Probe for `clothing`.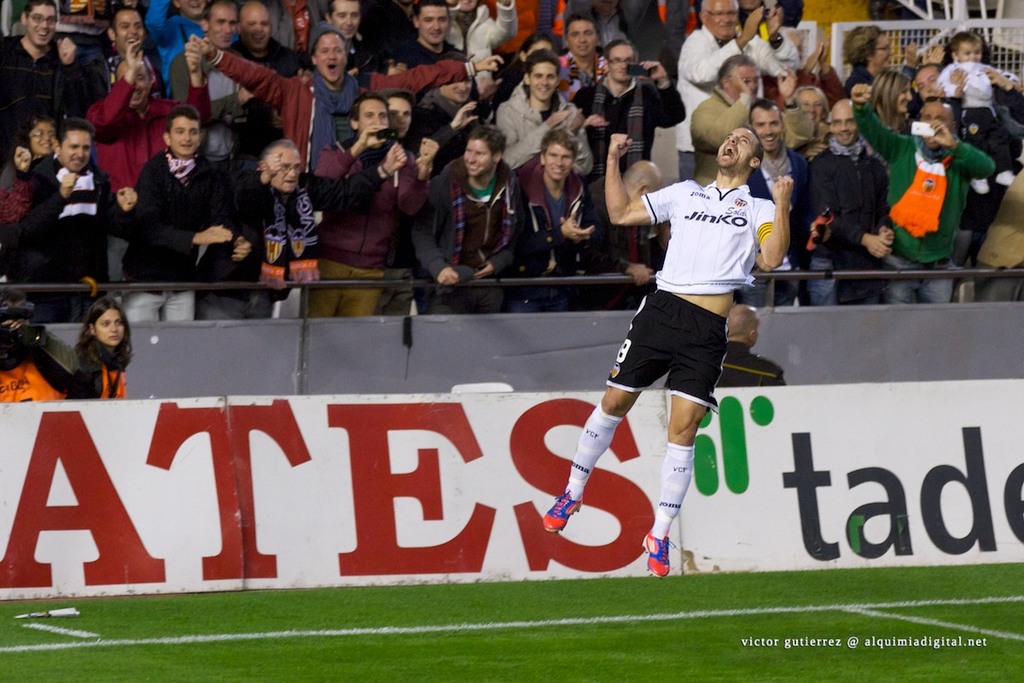
Probe result: Rect(207, 48, 474, 166).
